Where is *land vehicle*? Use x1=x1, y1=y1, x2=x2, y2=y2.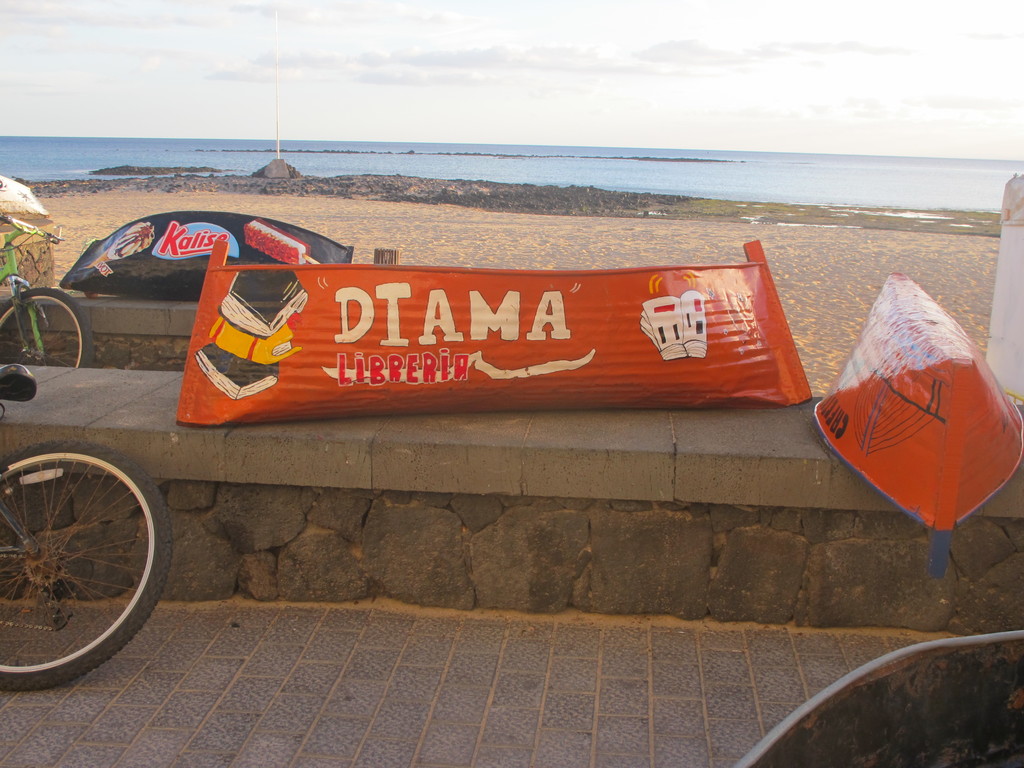
x1=0, y1=209, x2=92, y2=369.
